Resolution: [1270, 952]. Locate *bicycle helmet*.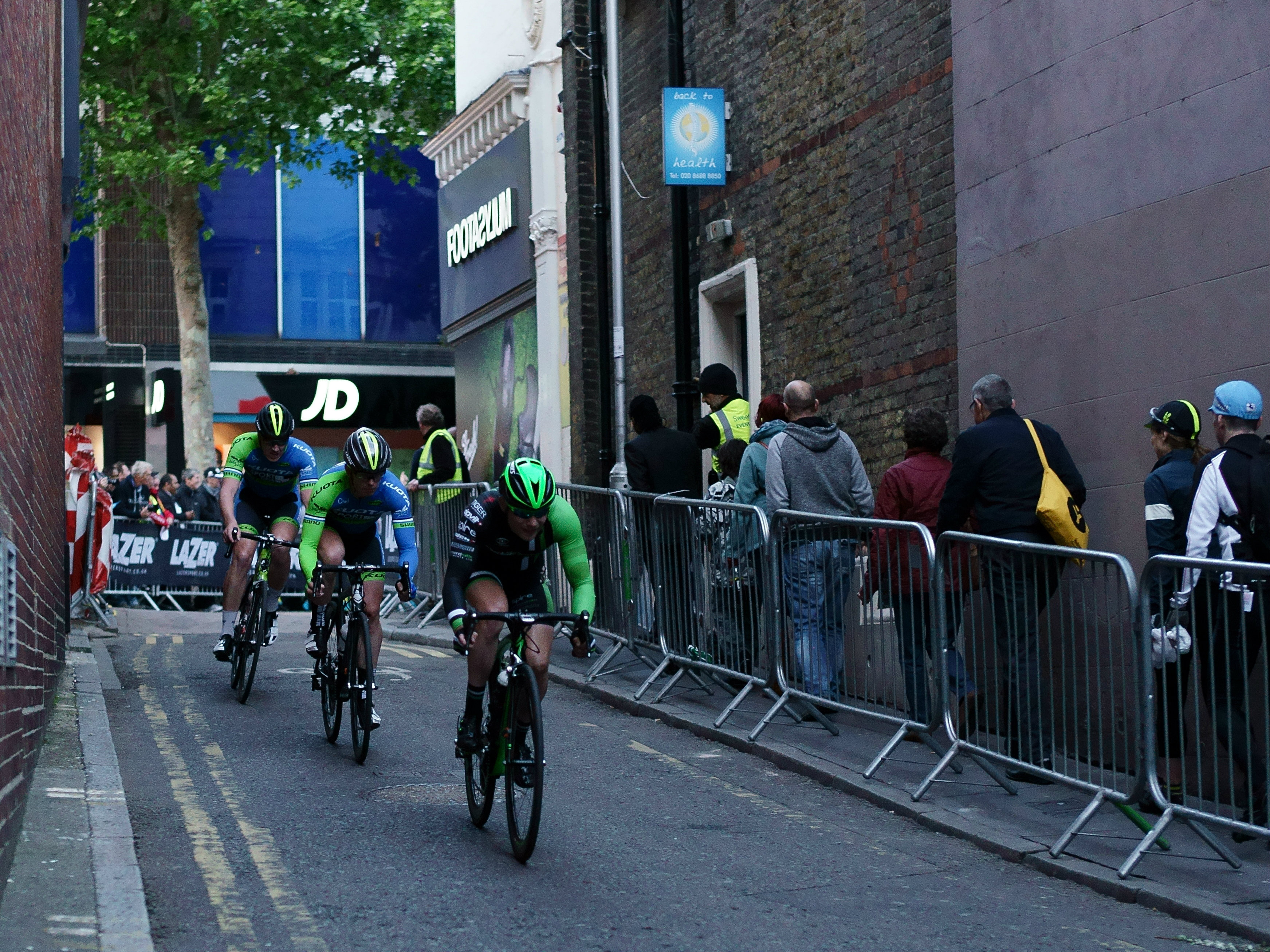
[438, 138, 460, 152].
